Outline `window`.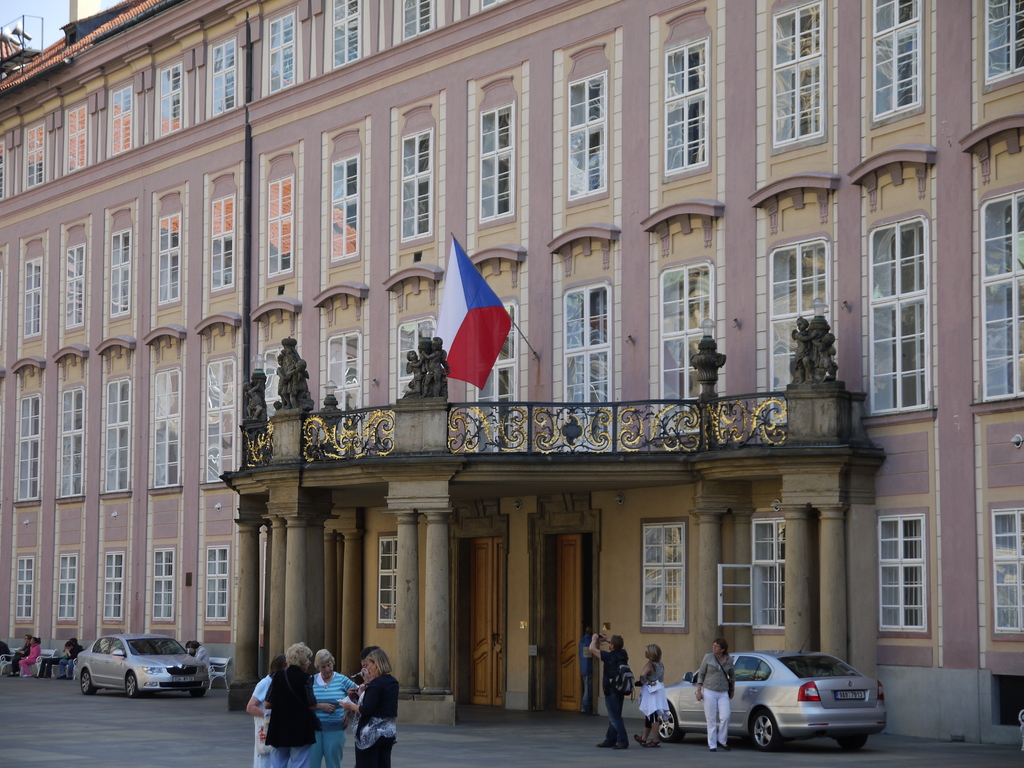
Outline: rect(148, 550, 177, 625).
